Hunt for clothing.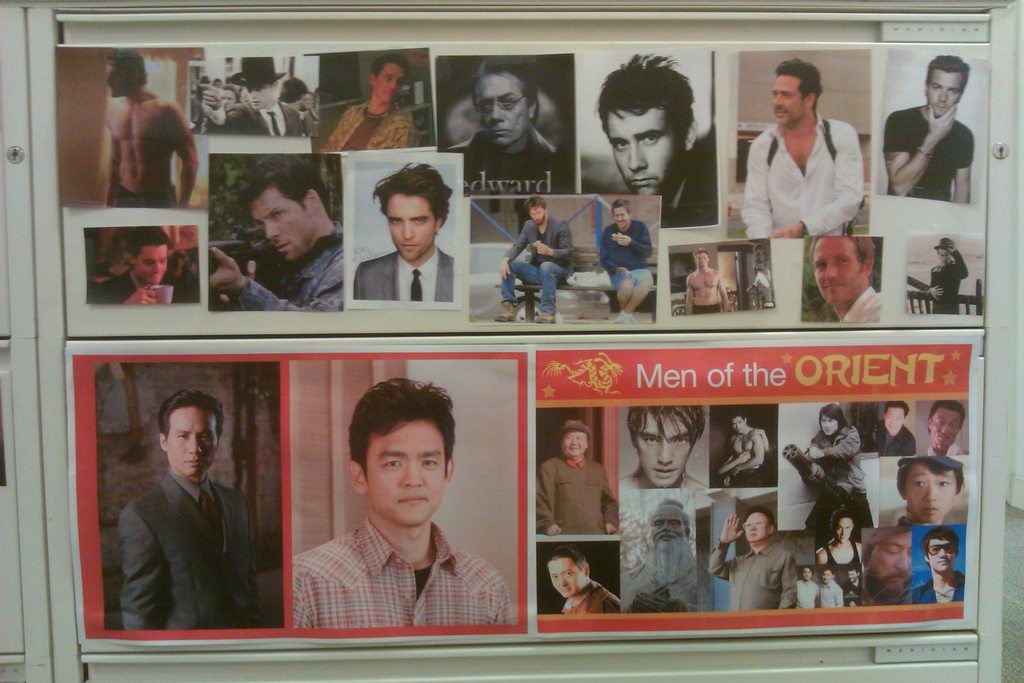
Hunted down at box(694, 304, 723, 315).
